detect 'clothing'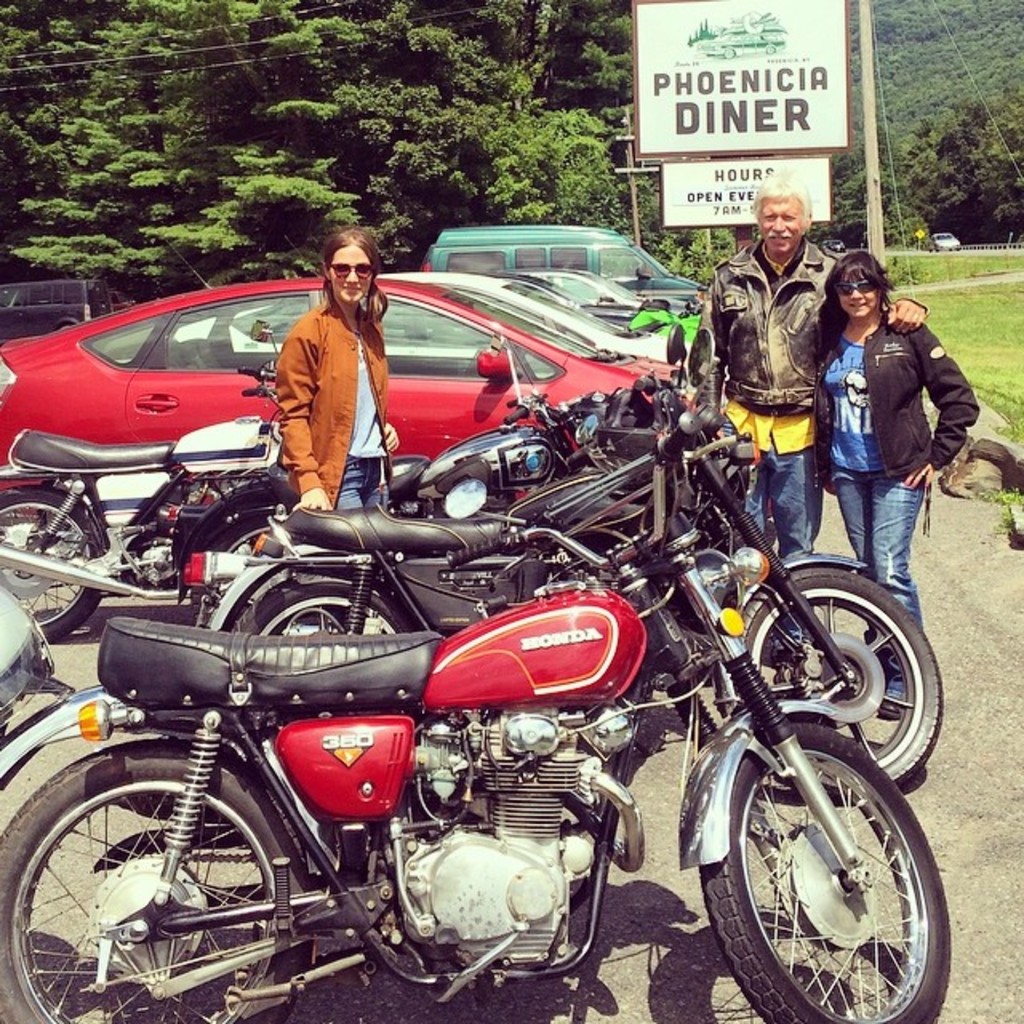
<box>698,237,955,614</box>
